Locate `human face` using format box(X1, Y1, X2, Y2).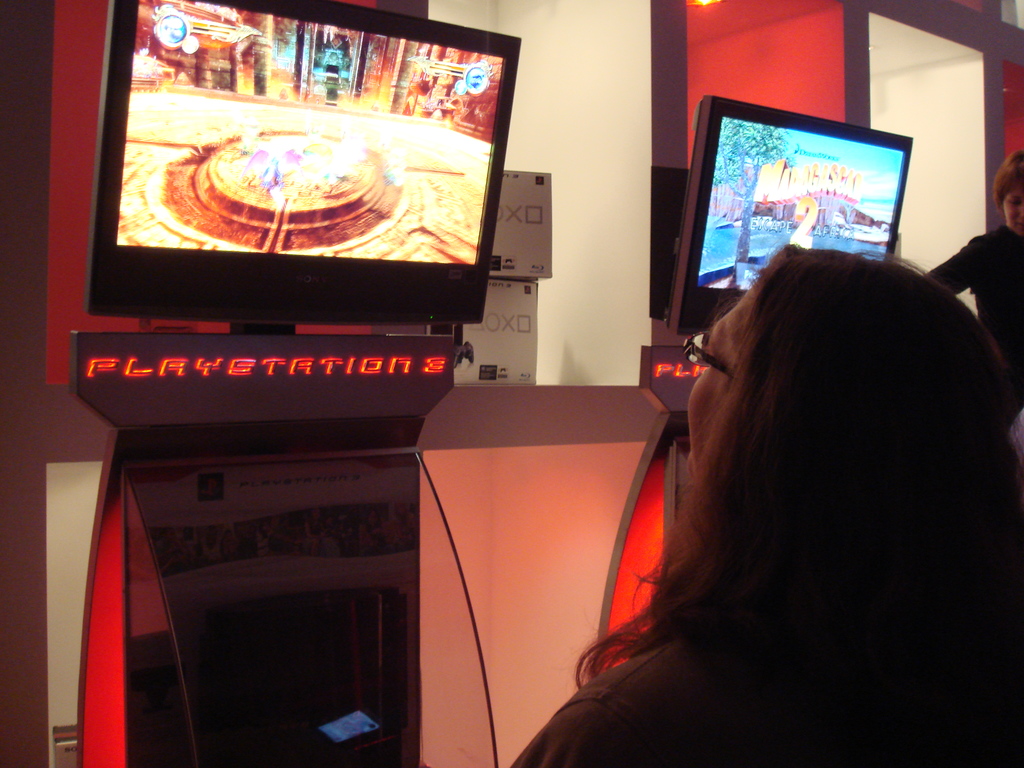
box(682, 297, 753, 476).
